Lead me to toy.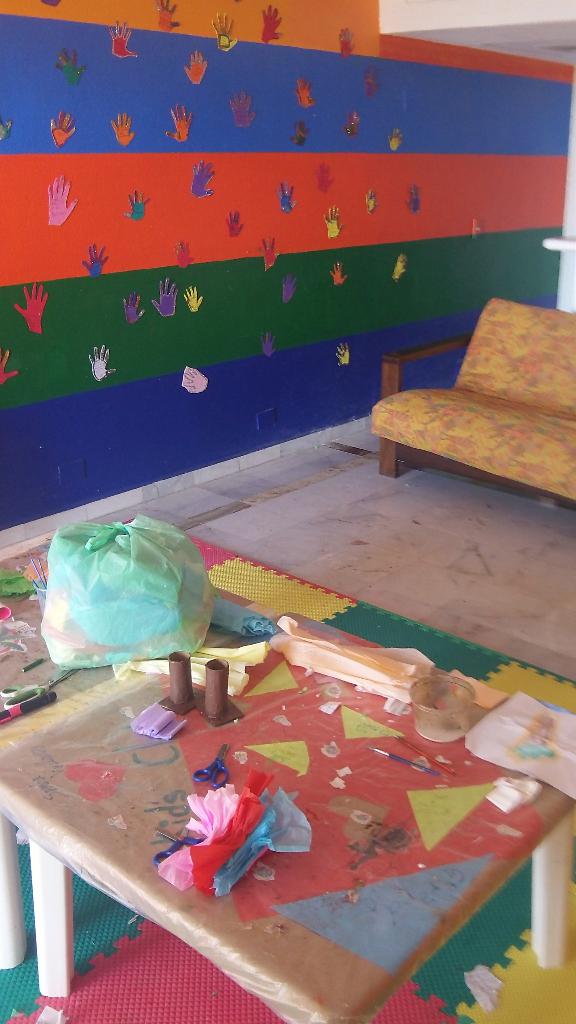
Lead to 274, 177, 297, 219.
